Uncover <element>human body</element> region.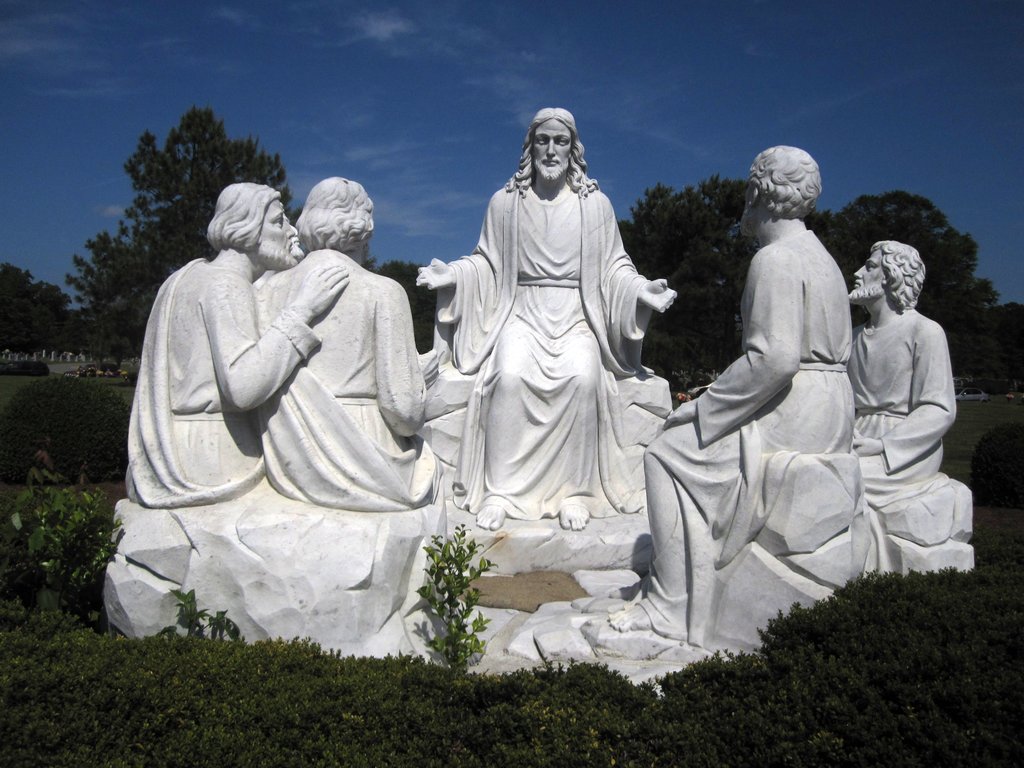
Uncovered: pyautogui.locateOnScreen(833, 237, 964, 518).
